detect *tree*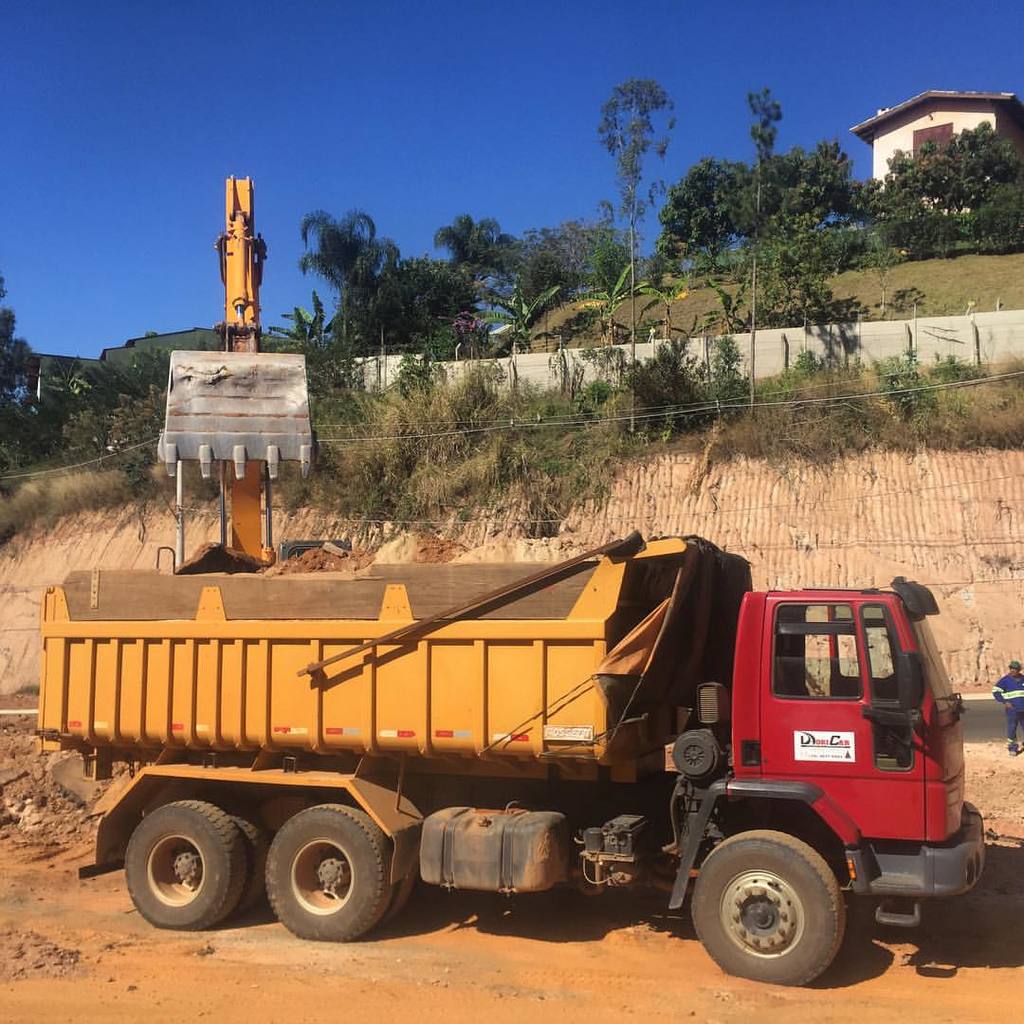
rect(740, 95, 795, 243)
